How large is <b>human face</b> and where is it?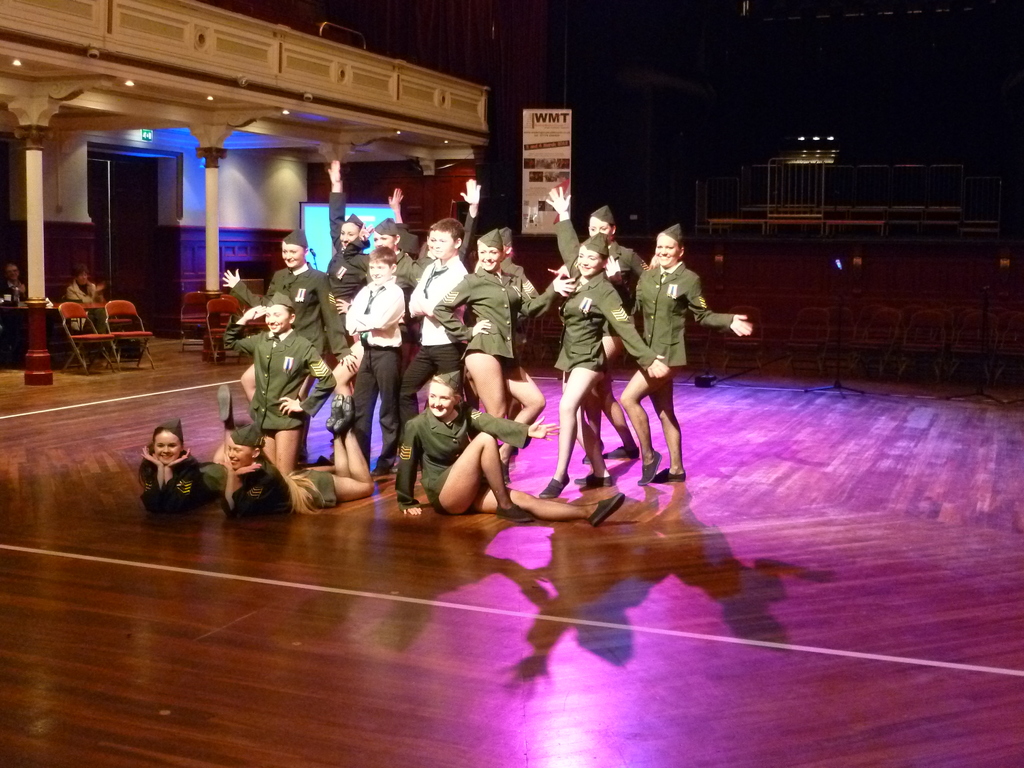
Bounding box: Rect(652, 236, 677, 262).
